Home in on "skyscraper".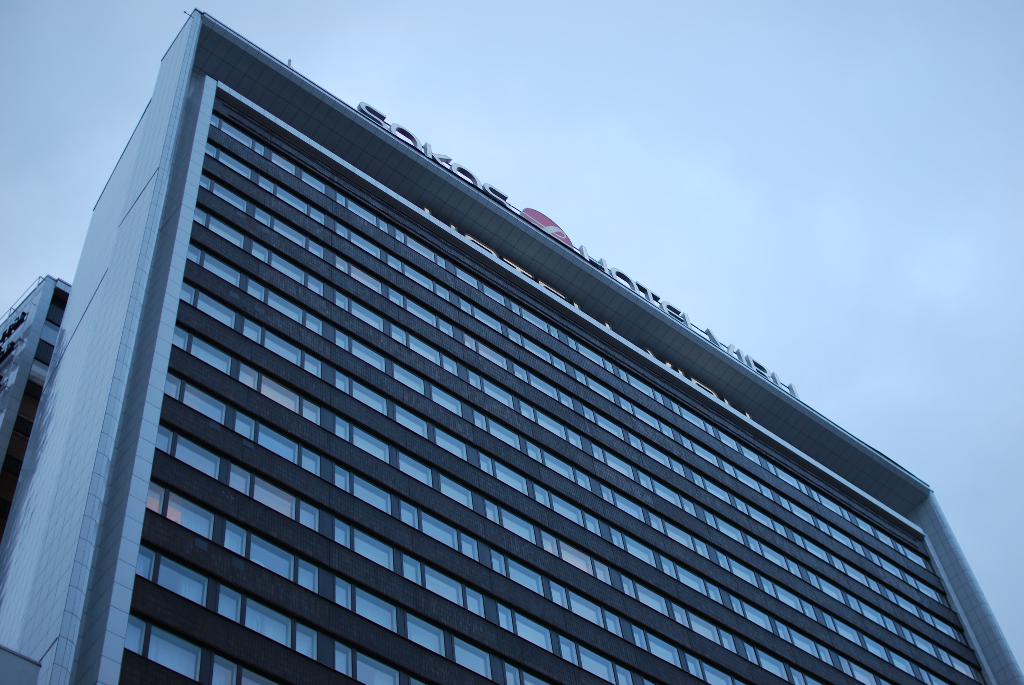
Homed in at x1=0, y1=8, x2=1023, y2=684.
